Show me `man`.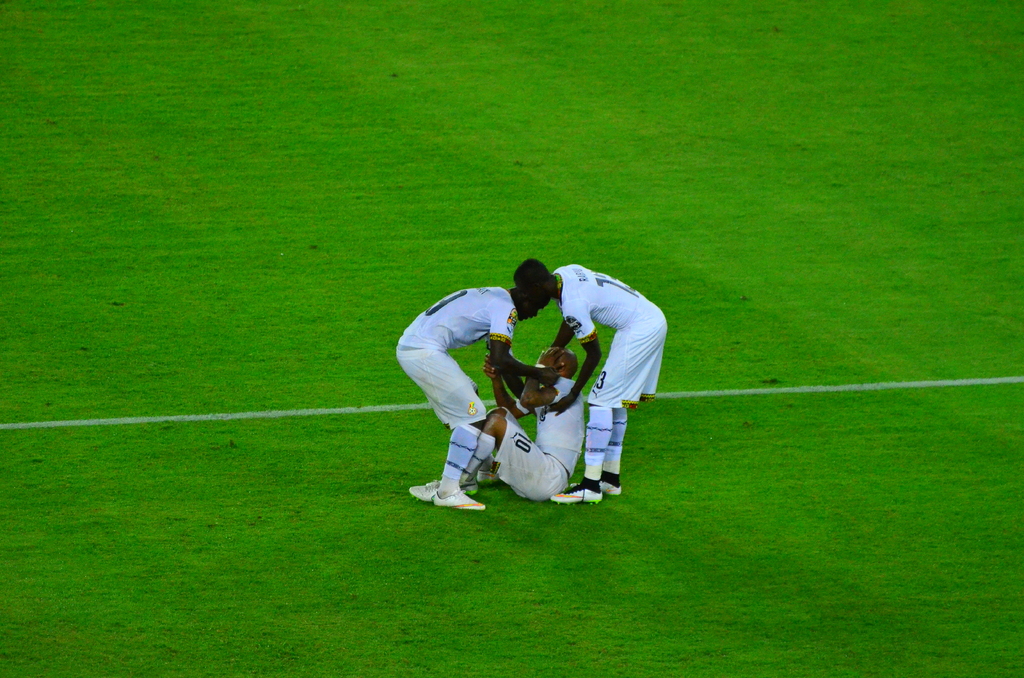
`man` is here: left=511, top=259, right=670, bottom=504.
